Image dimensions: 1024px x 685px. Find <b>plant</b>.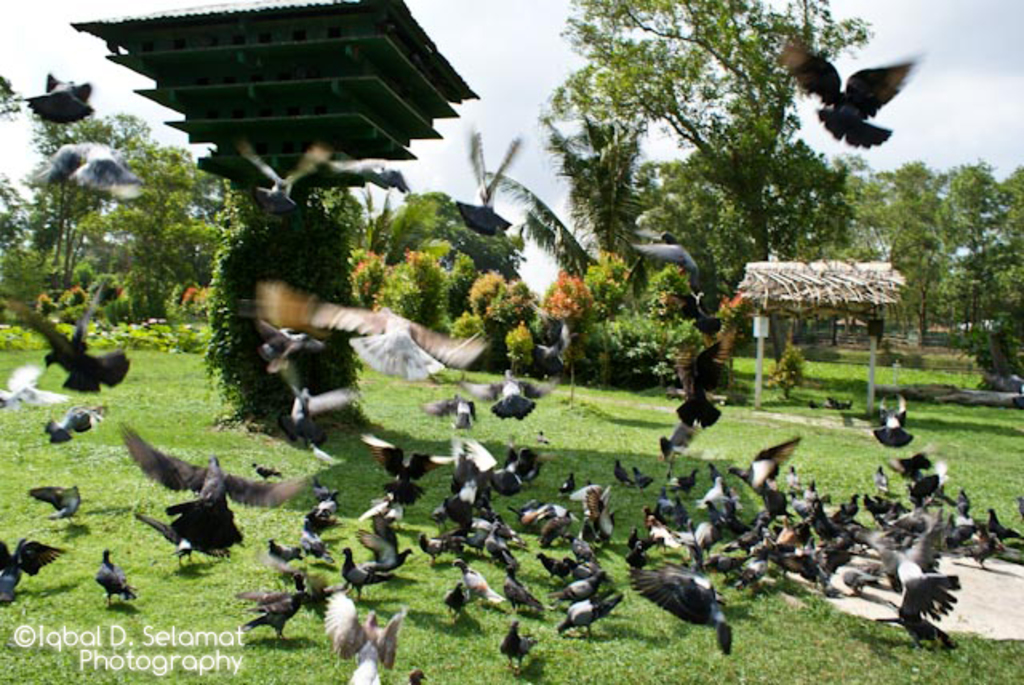
region(202, 173, 360, 419).
